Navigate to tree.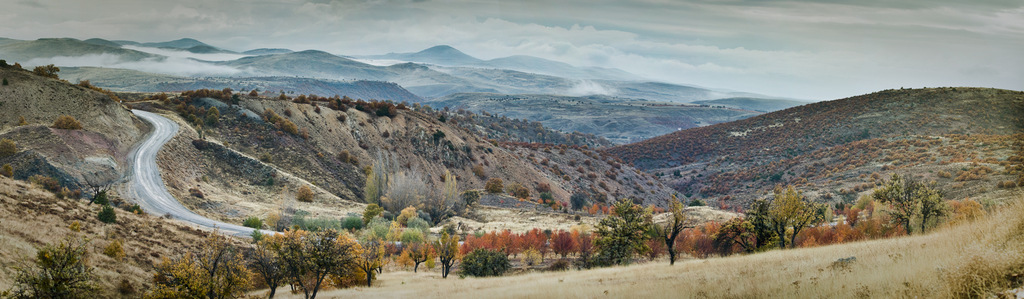
Navigation target: (x1=462, y1=189, x2=476, y2=204).
